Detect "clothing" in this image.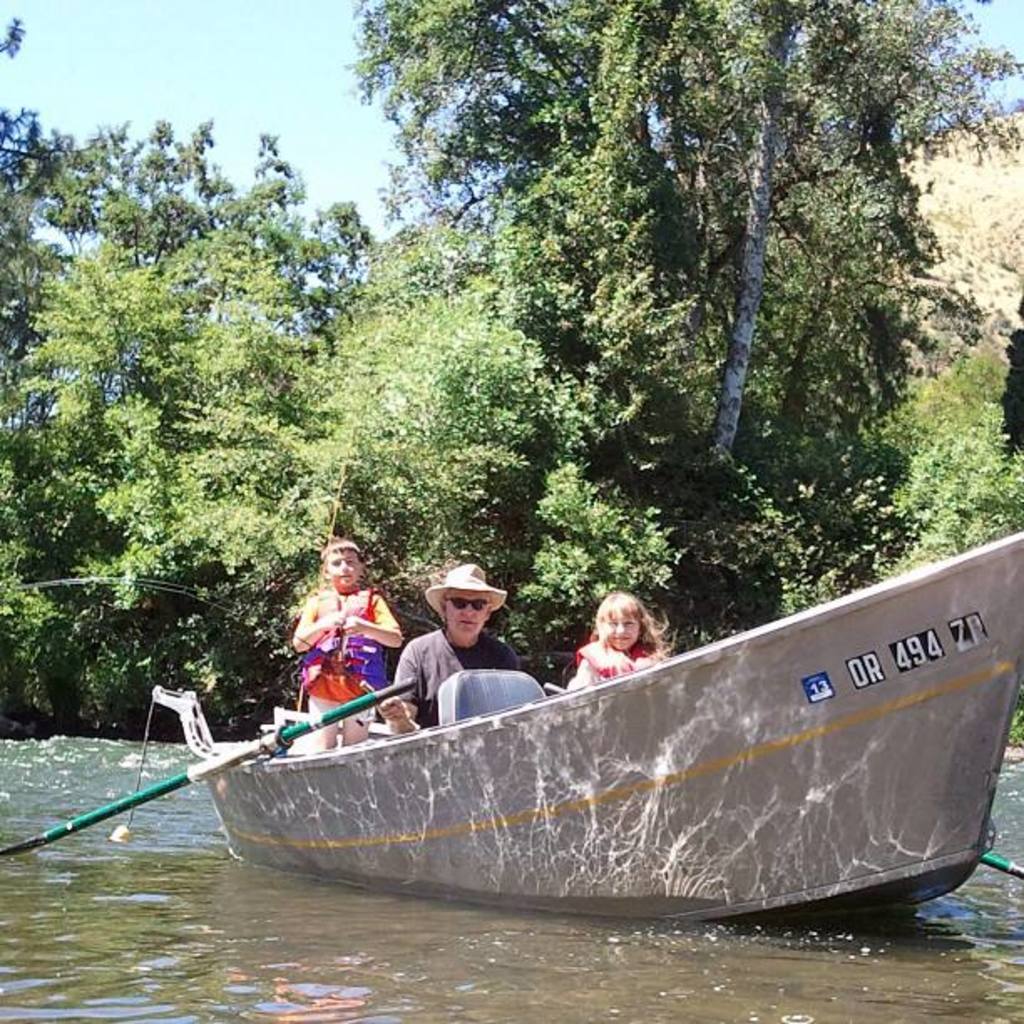
Detection: [x1=306, y1=581, x2=402, y2=721].
